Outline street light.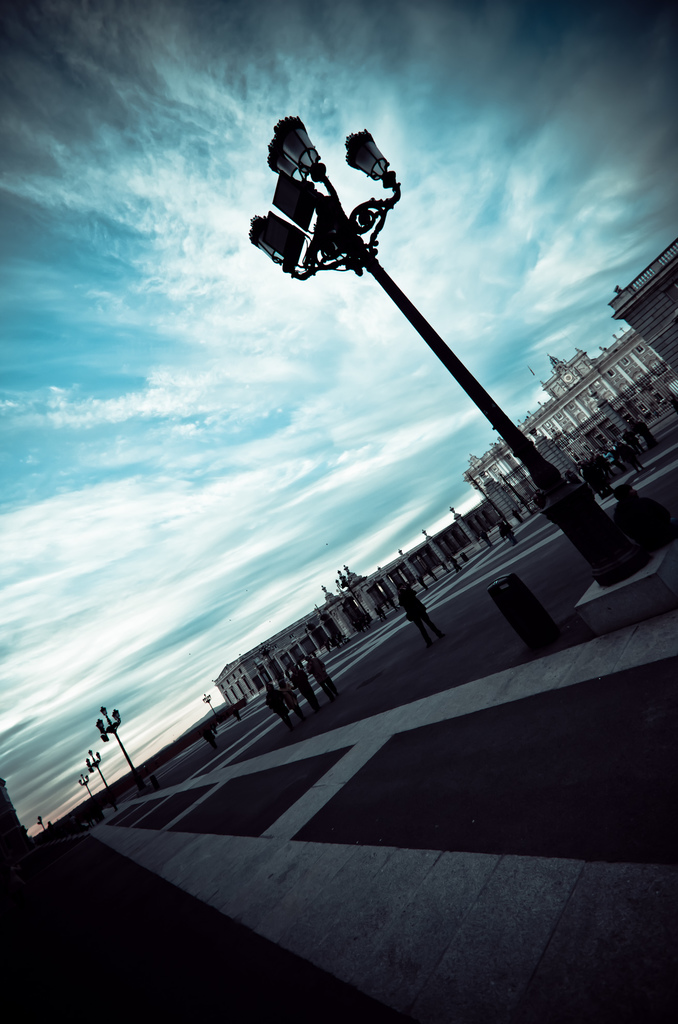
Outline: 85:748:113:802.
